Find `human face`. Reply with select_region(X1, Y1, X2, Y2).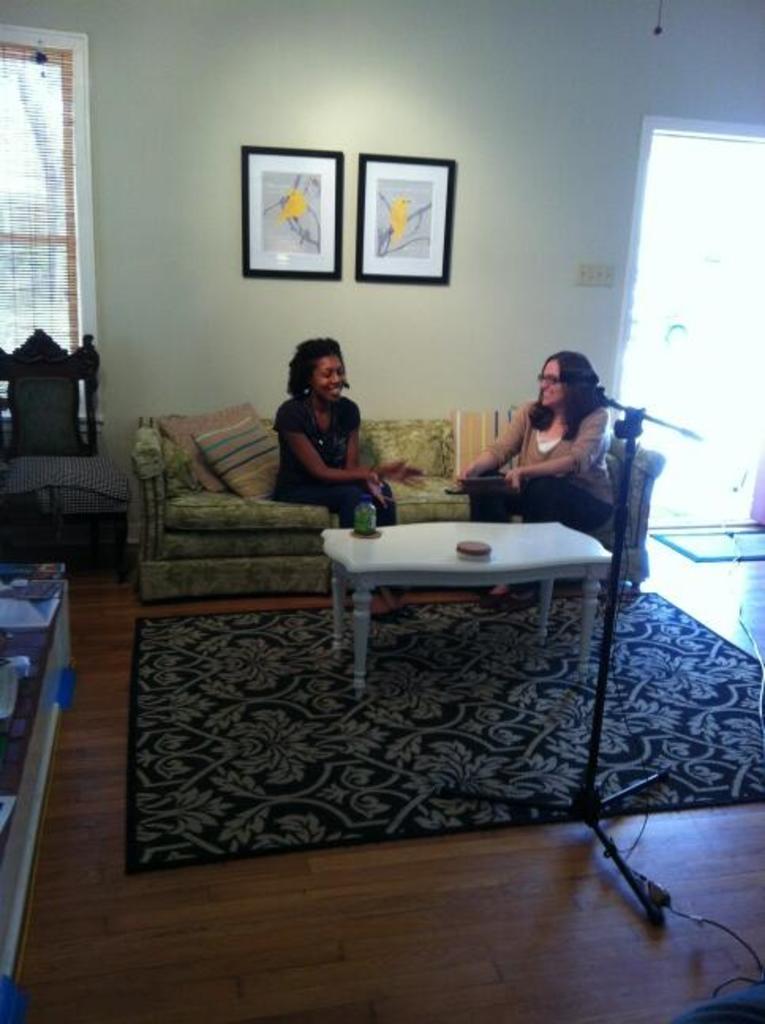
select_region(534, 357, 566, 406).
